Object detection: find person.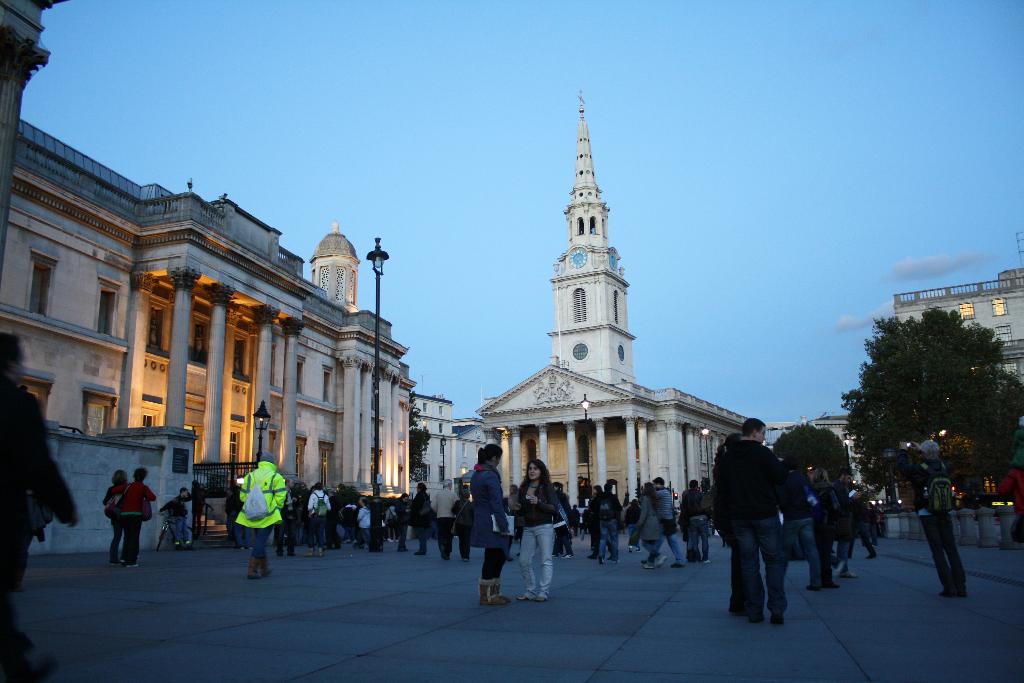
pyautogui.locateOnScreen(230, 482, 256, 556).
